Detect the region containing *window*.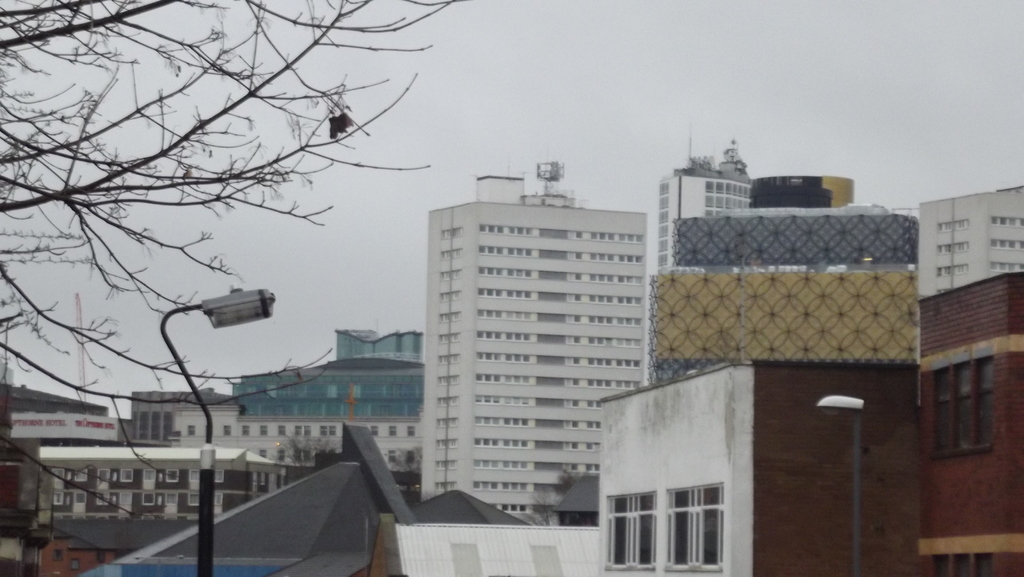
region(276, 423, 284, 437).
